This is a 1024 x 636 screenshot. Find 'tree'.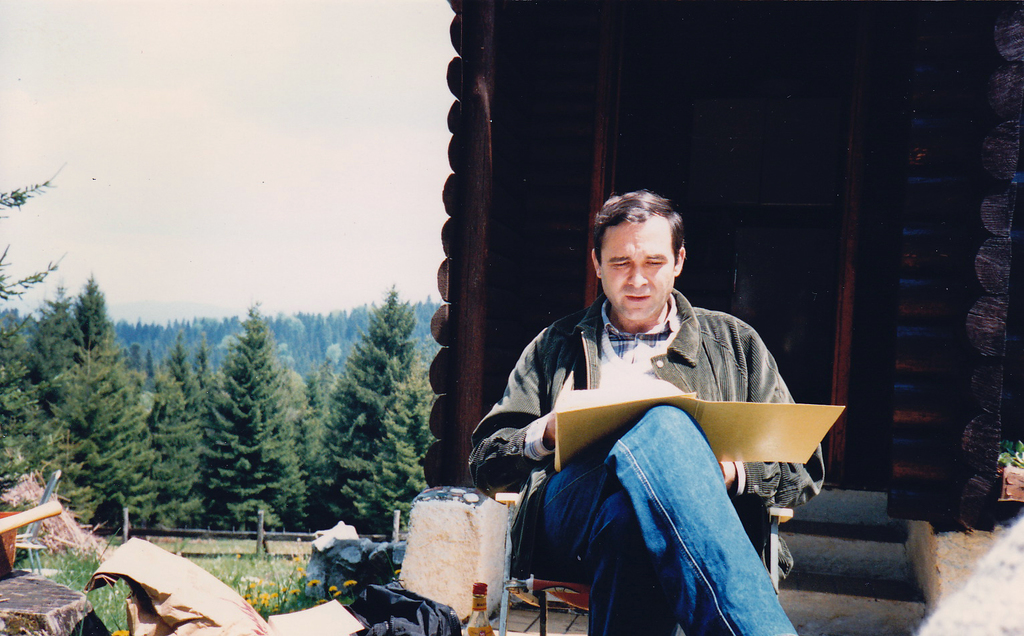
Bounding box: (51,279,133,449).
